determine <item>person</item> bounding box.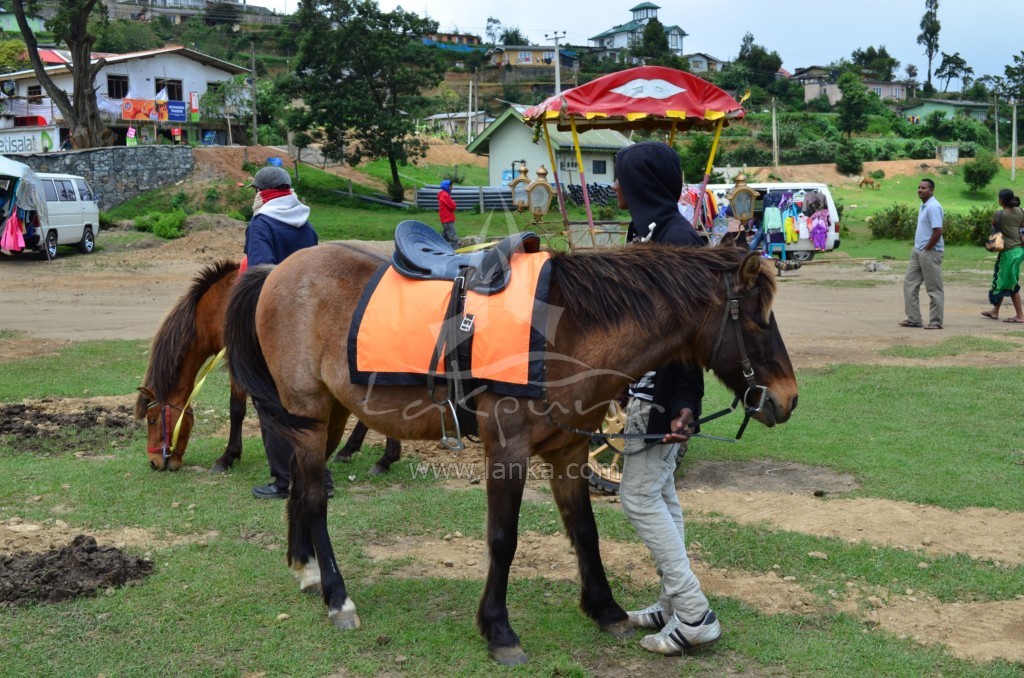
Determined: 620, 144, 705, 647.
